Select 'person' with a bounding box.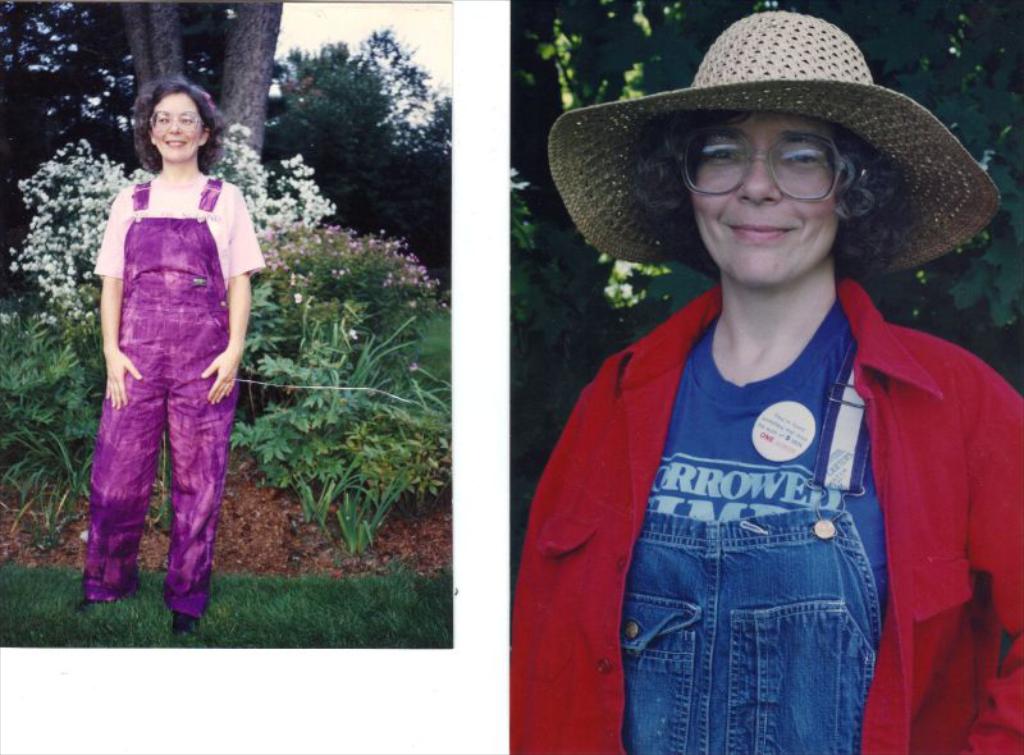
490:24:1014:740.
